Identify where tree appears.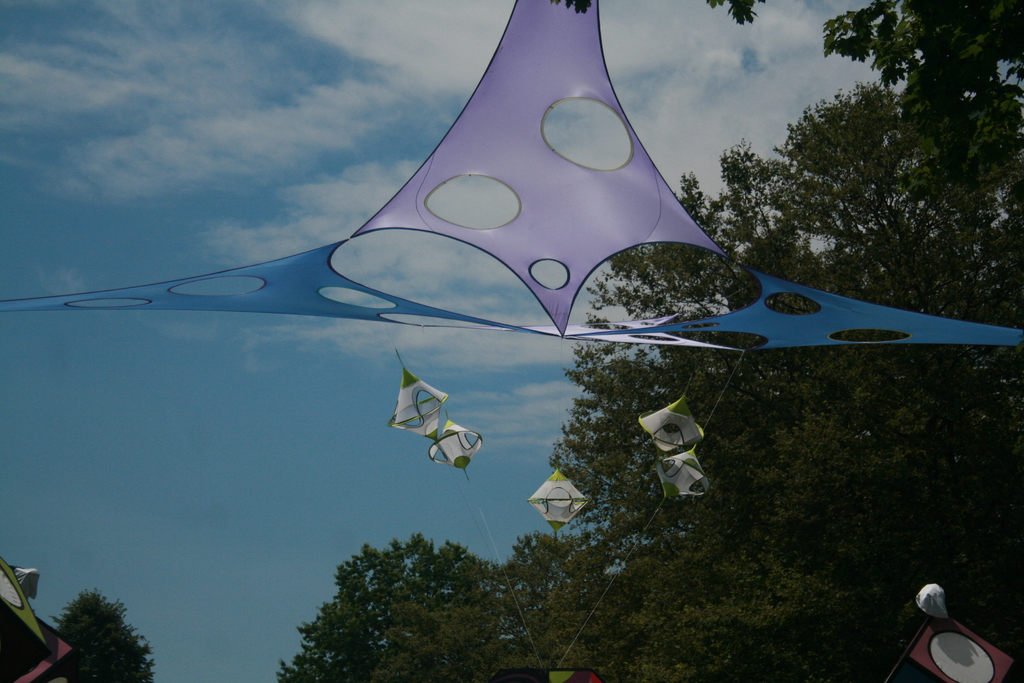
Appears at <box>668,155,1021,349</box>.
